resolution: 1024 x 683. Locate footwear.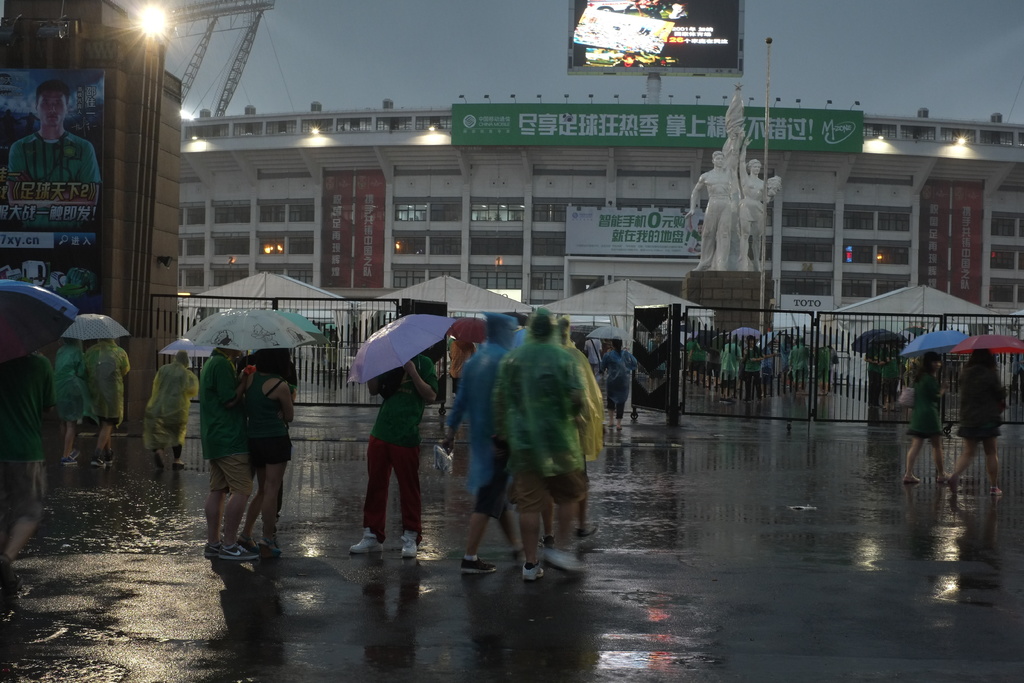
(x1=348, y1=528, x2=383, y2=552).
